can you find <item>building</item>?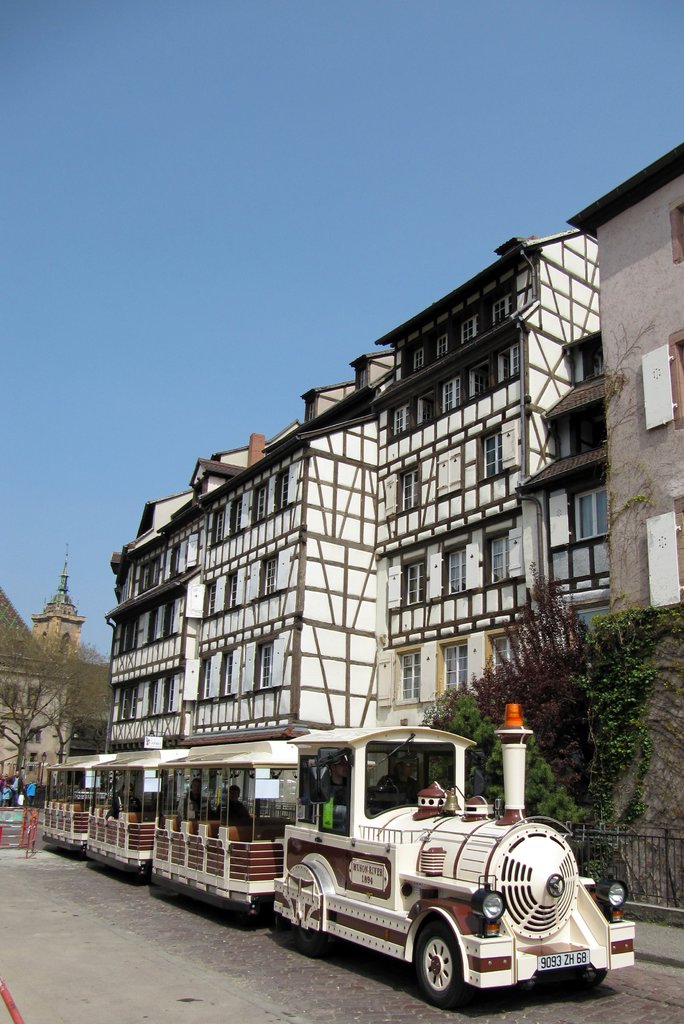
Yes, bounding box: l=0, t=538, r=115, b=806.
